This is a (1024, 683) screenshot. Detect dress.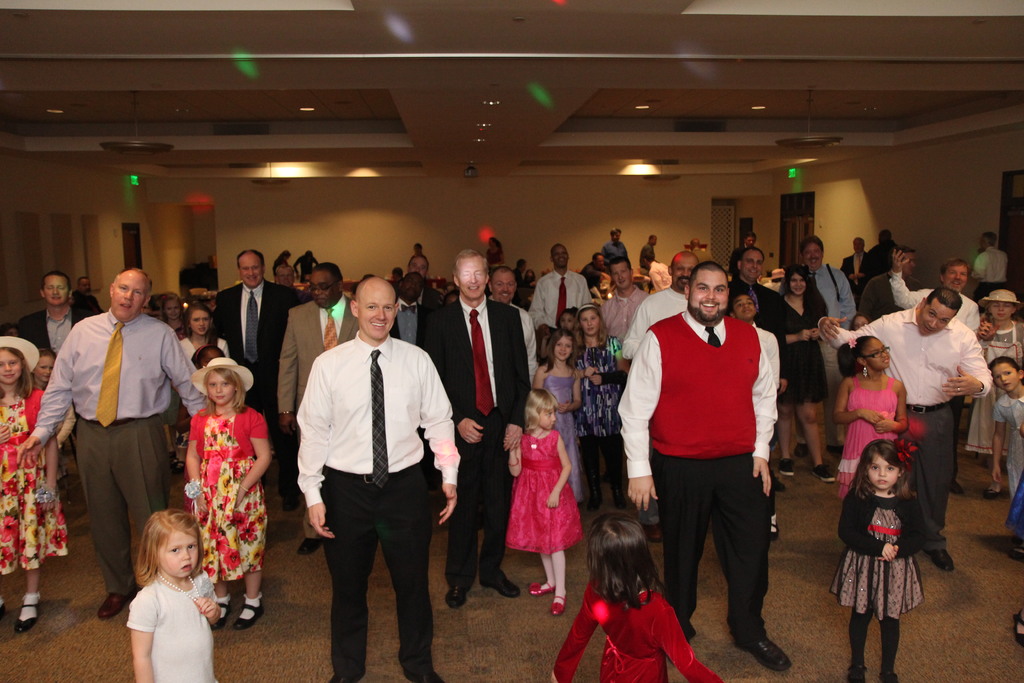
541,367,579,501.
